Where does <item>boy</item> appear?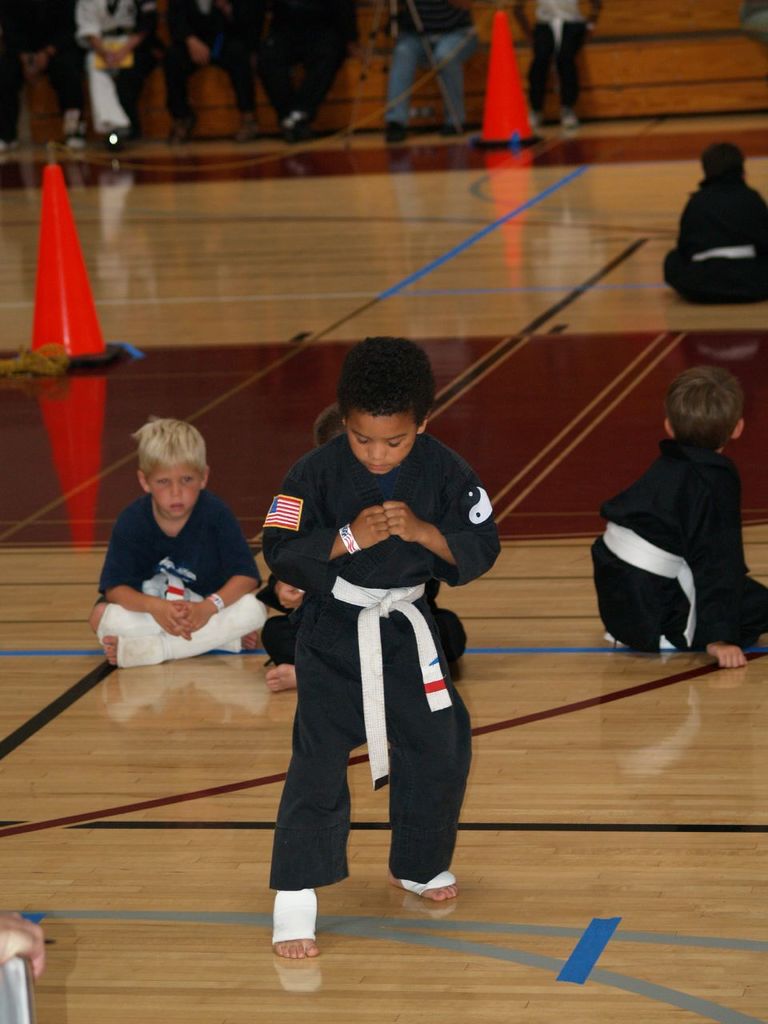
Appears at left=660, top=140, right=767, bottom=315.
